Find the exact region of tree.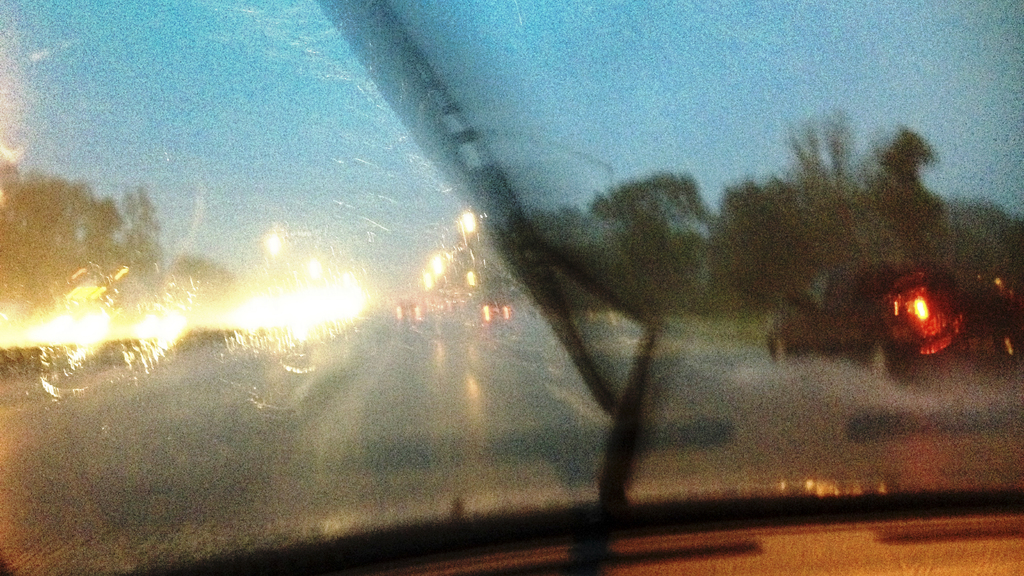
Exact region: <region>588, 167, 712, 298</region>.
